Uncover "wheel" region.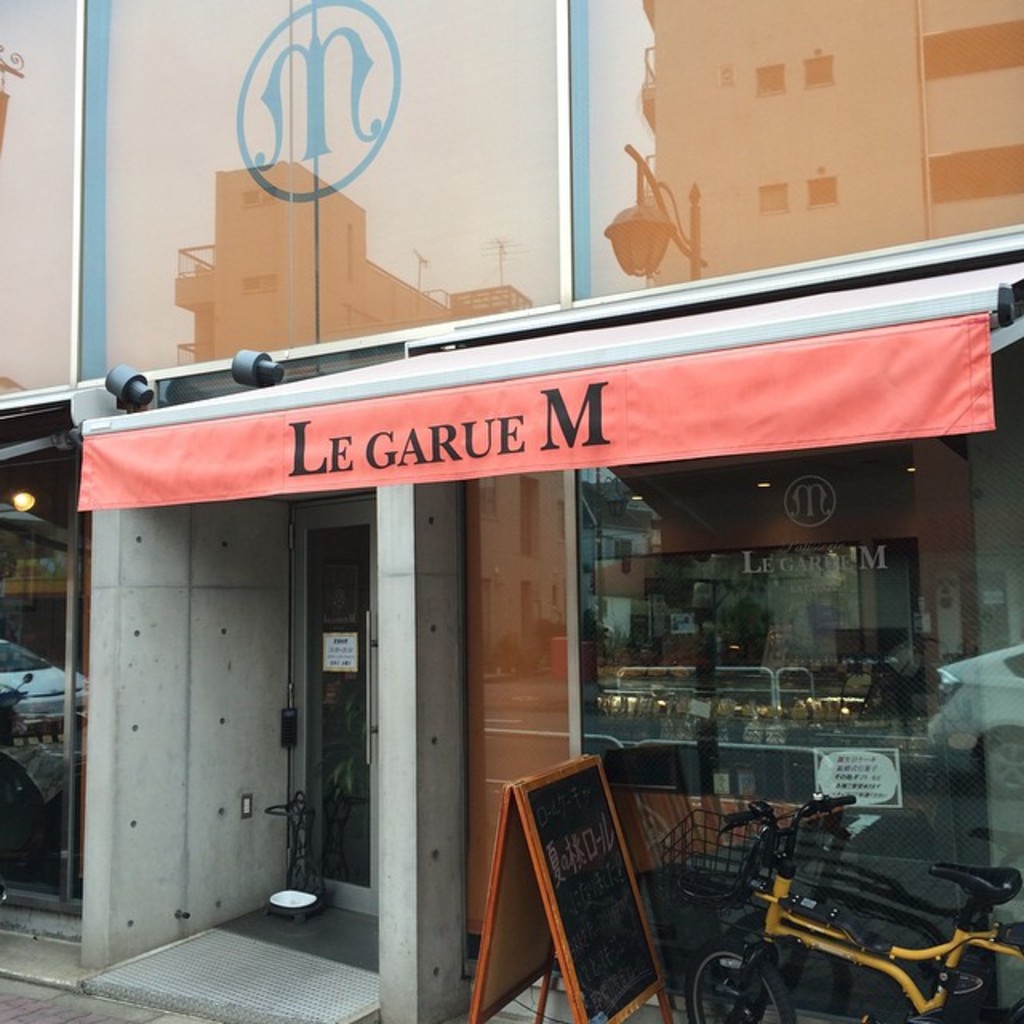
Uncovered: (690,942,792,1022).
